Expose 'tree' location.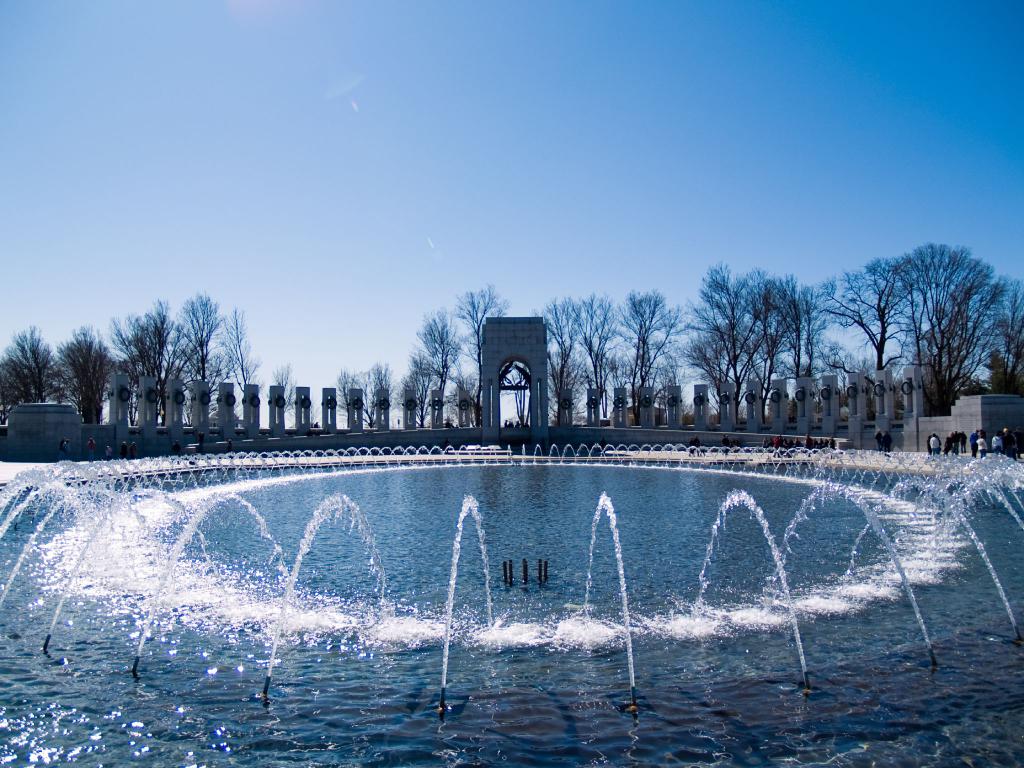
Exposed at <region>77, 285, 258, 415</region>.
